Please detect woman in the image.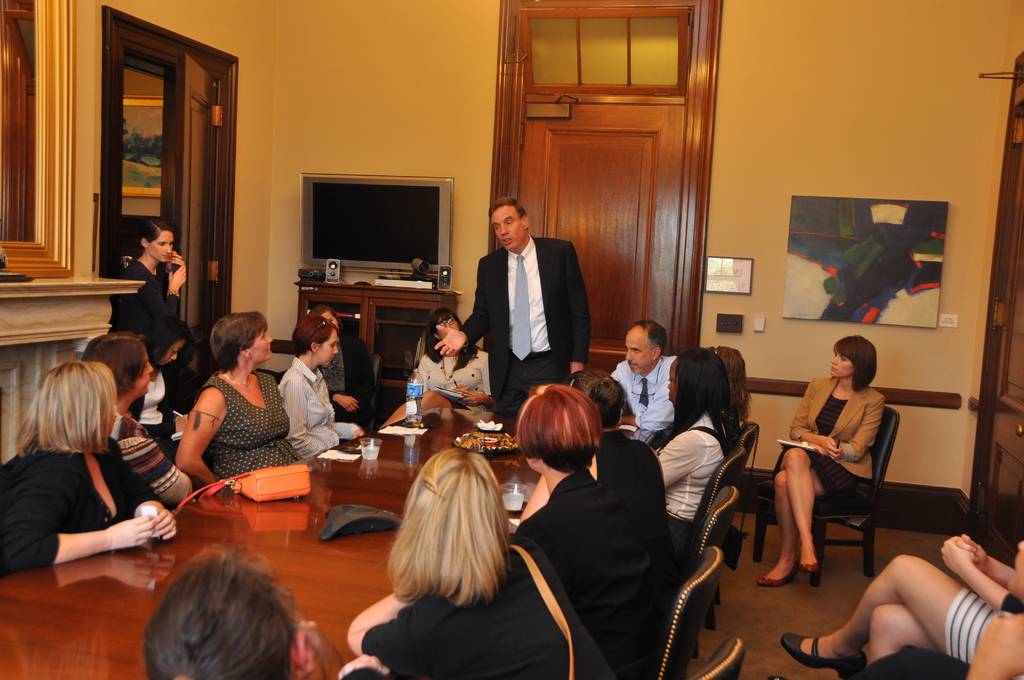
locate(760, 343, 882, 583).
